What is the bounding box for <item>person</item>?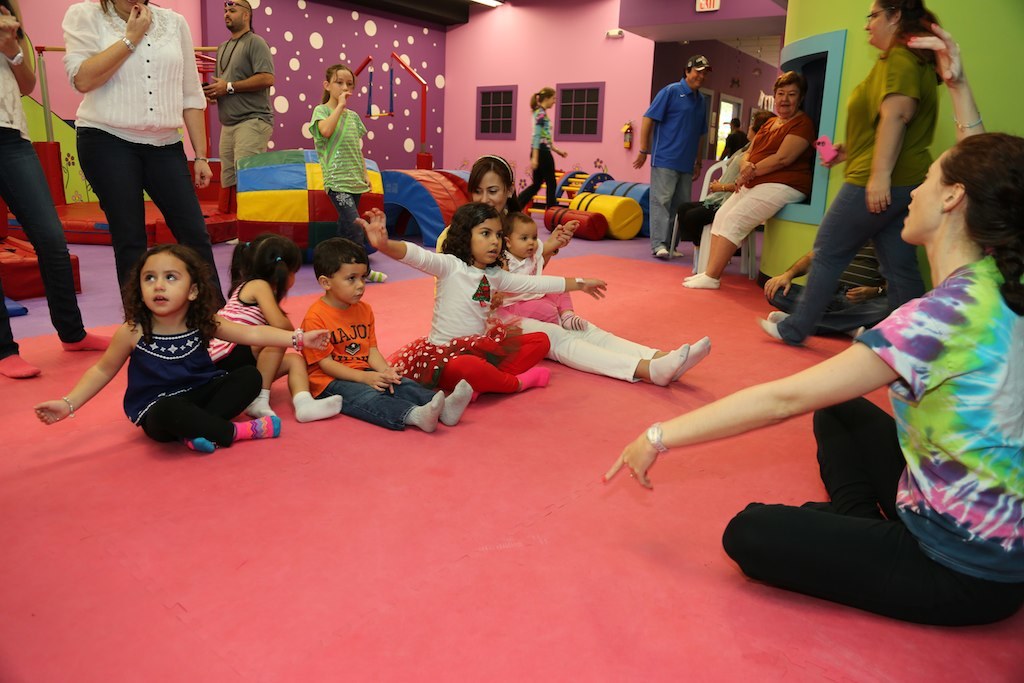
(left=721, top=115, right=742, bottom=162).
